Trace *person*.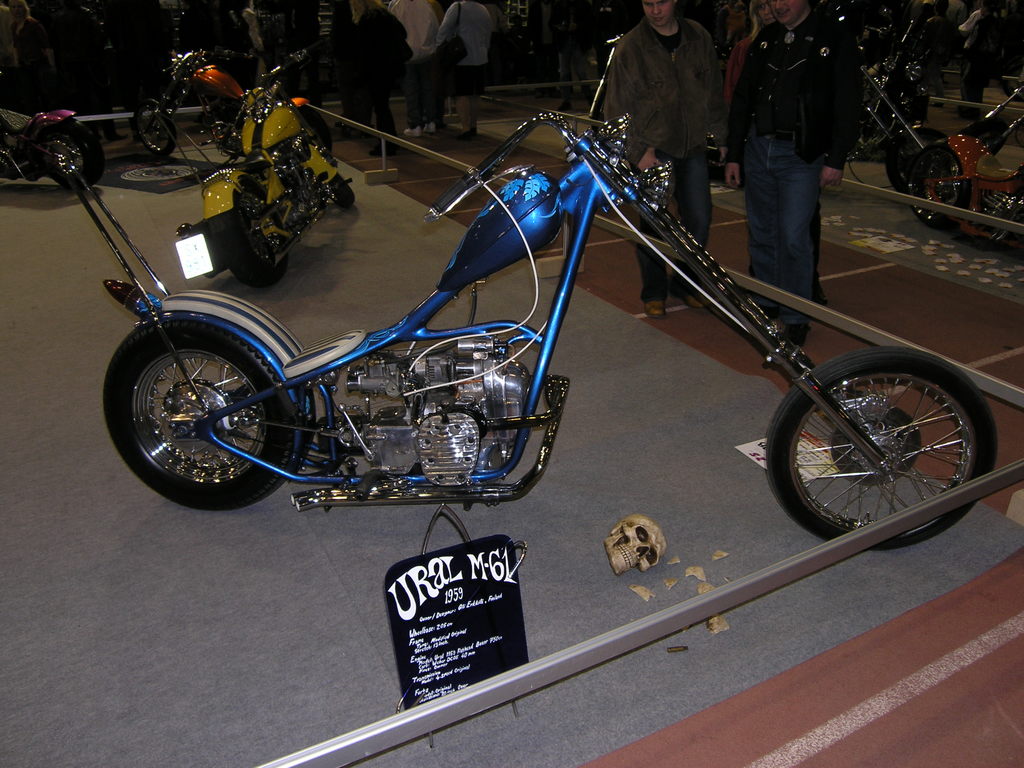
Traced to left=327, top=0, right=412, bottom=157.
